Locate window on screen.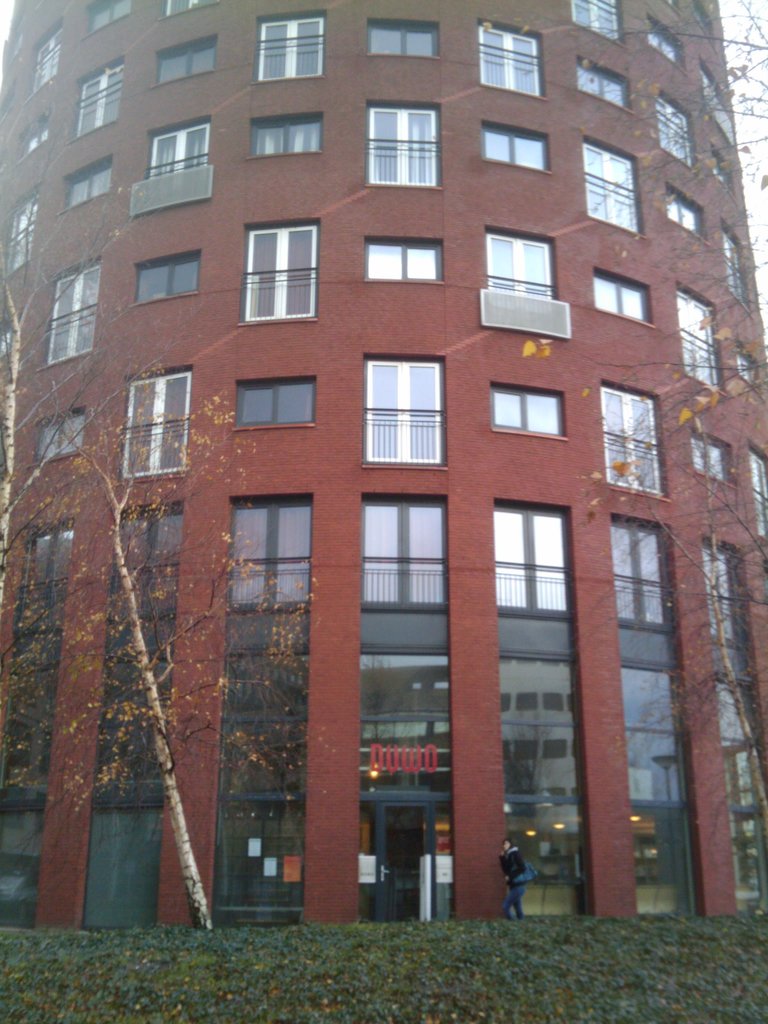
On screen at <box>572,55,634,106</box>.
